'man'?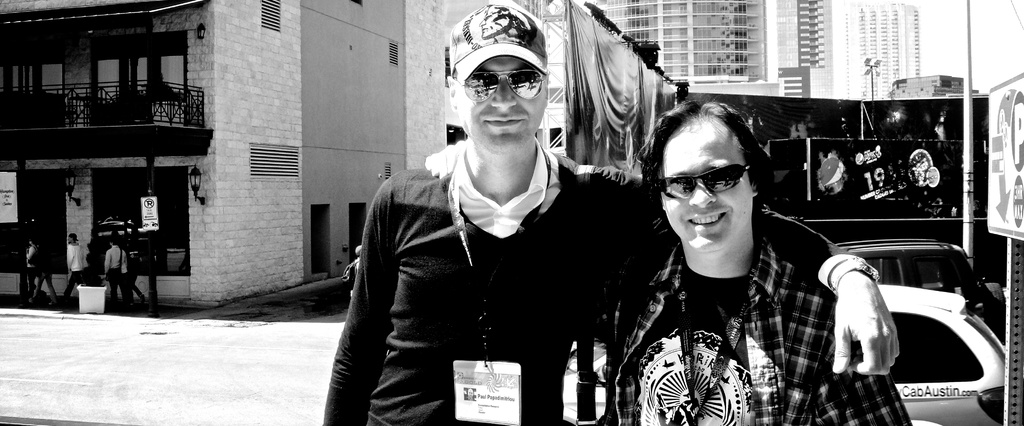
box=[318, 0, 900, 425]
